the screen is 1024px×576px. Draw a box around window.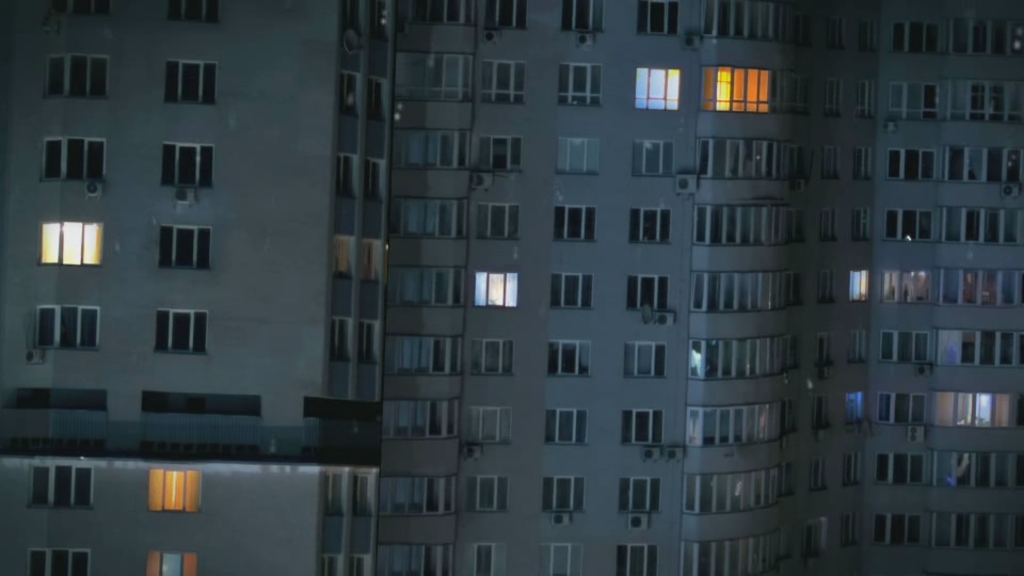
{"x1": 639, "y1": 68, "x2": 682, "y2": 106}.
